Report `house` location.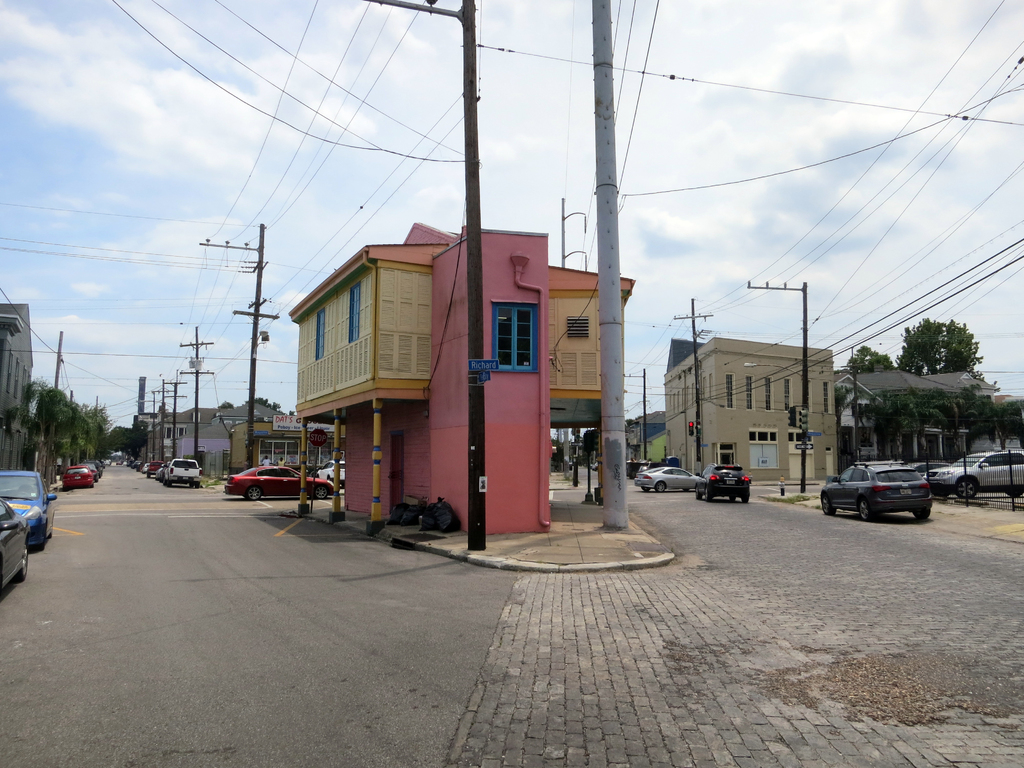
Report: {"x1": 288, "y1": 204, "x2": 650, "y2": 538}.
